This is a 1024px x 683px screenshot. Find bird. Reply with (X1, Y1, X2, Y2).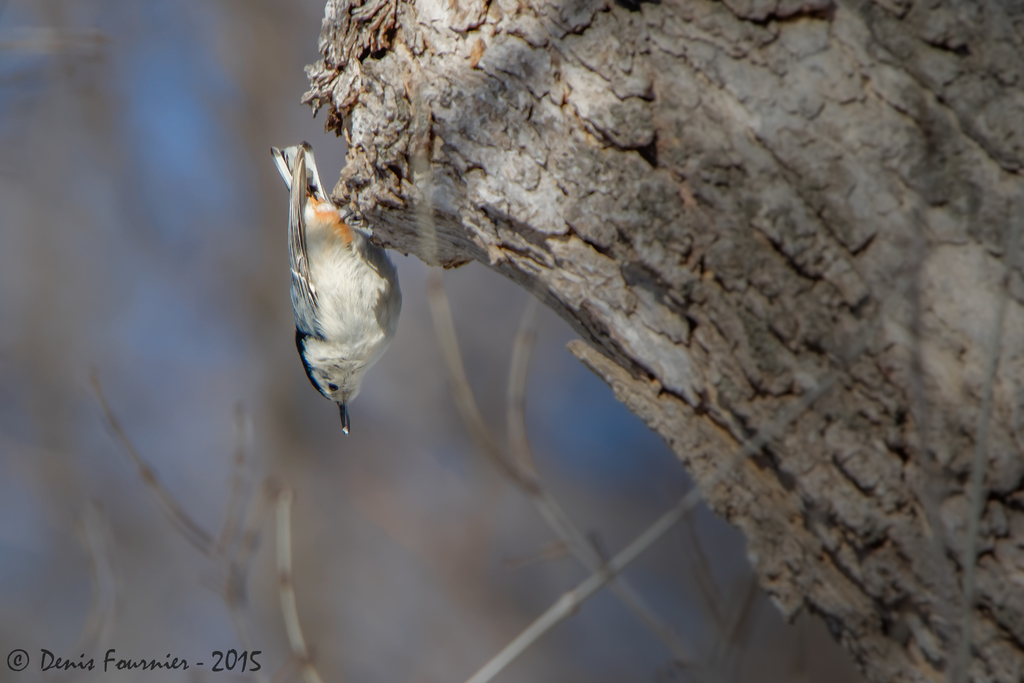
(266, 136, 409, 441).
